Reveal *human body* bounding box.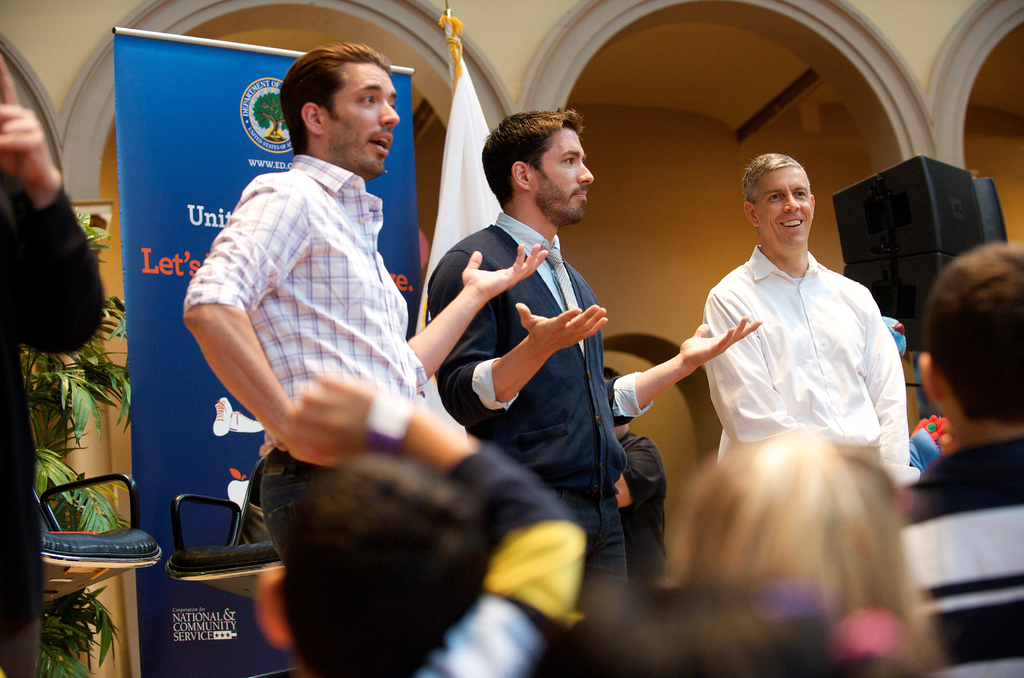
Revealed: (left=426, top=102, right=769, bottom=599).
